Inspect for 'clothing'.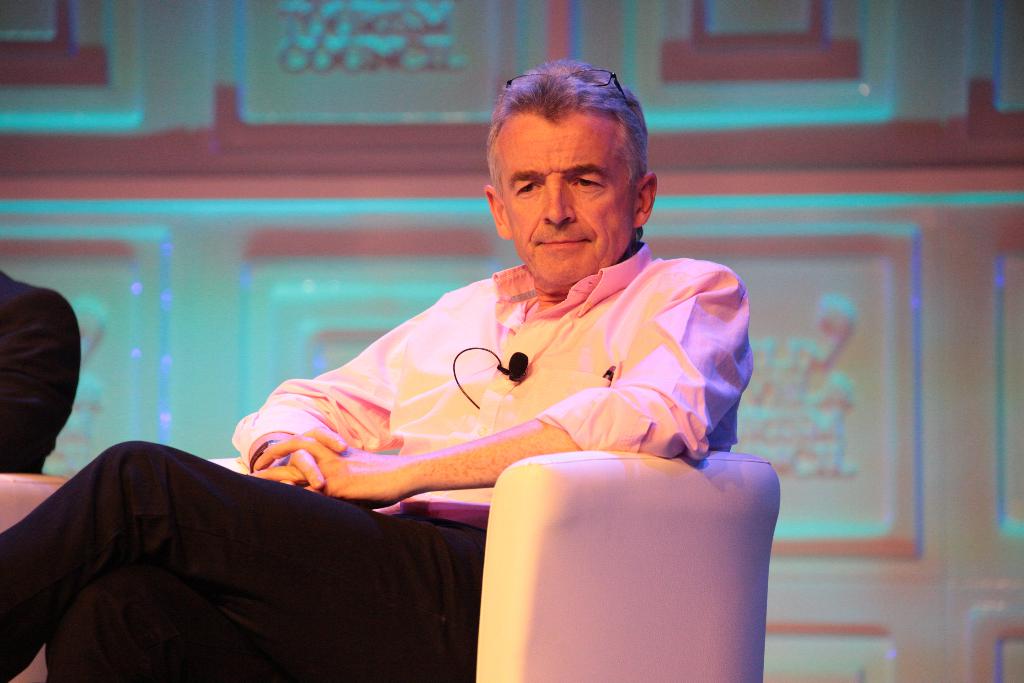
Inspection: BBox(11, 259, 743, 682).
